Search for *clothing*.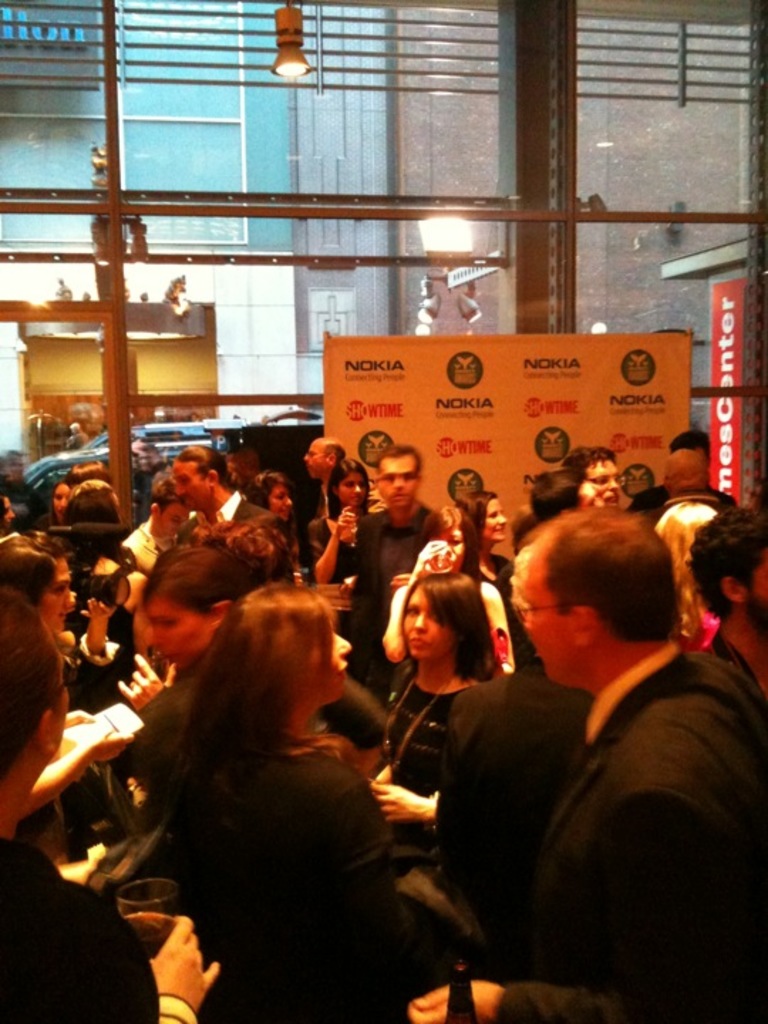
Found at Rect(471, 633, 767, 1013).
